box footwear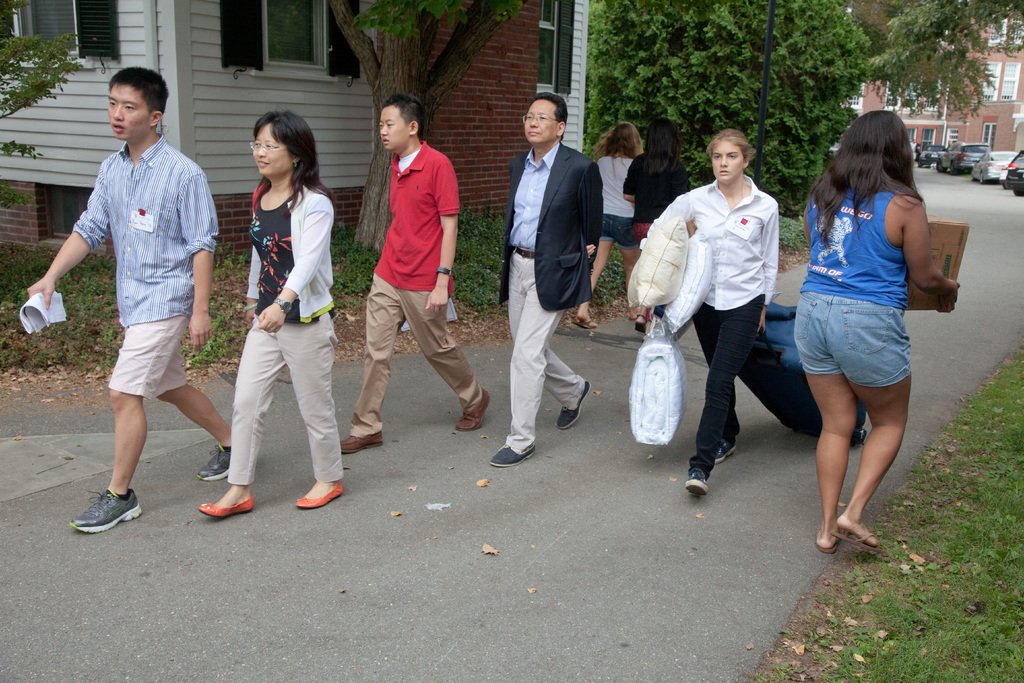
bbox=[835, 533, 884, 557]
